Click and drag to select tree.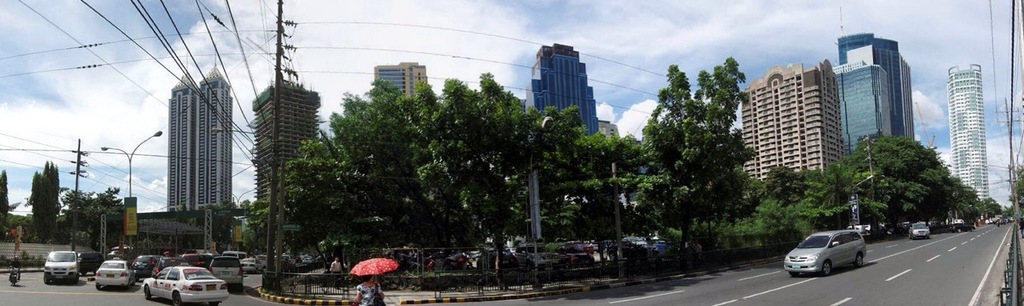
Selection: bbox=(170, 185, 291, 289).
